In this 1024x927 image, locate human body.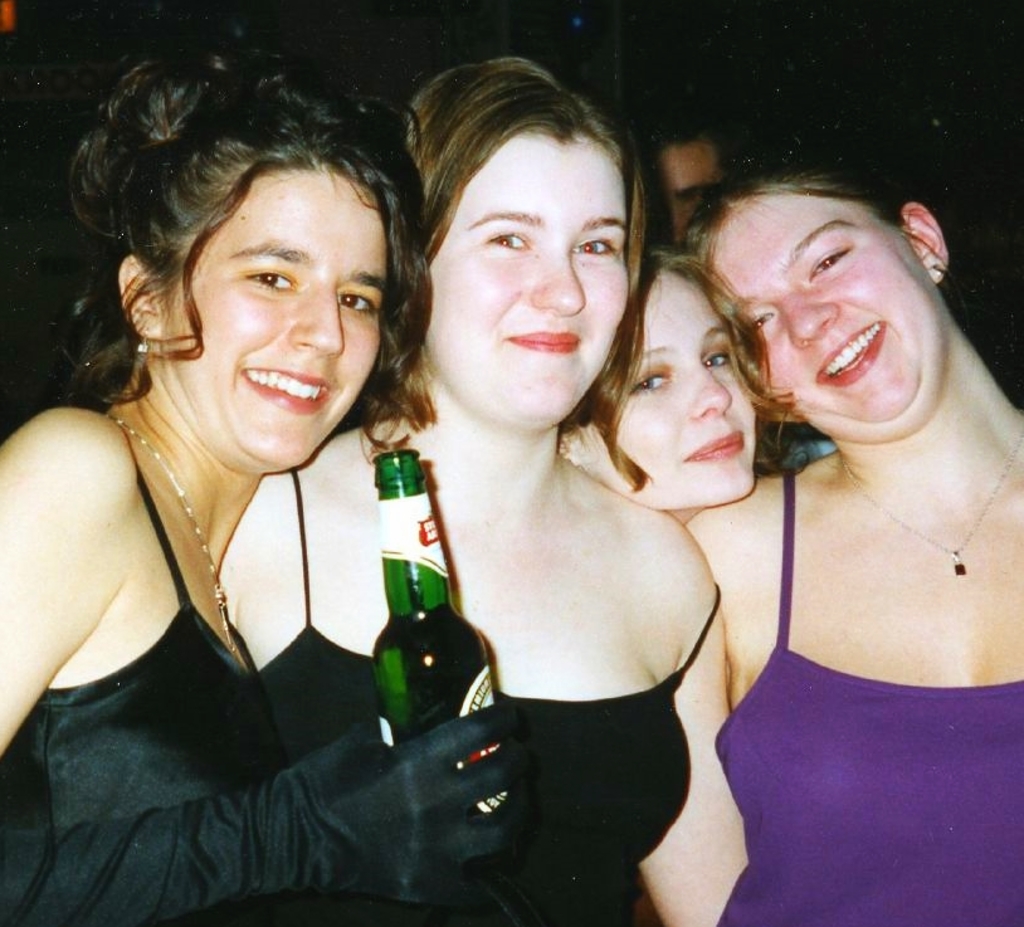
Bounding box: bbox=(561, 252, 801, 527).
